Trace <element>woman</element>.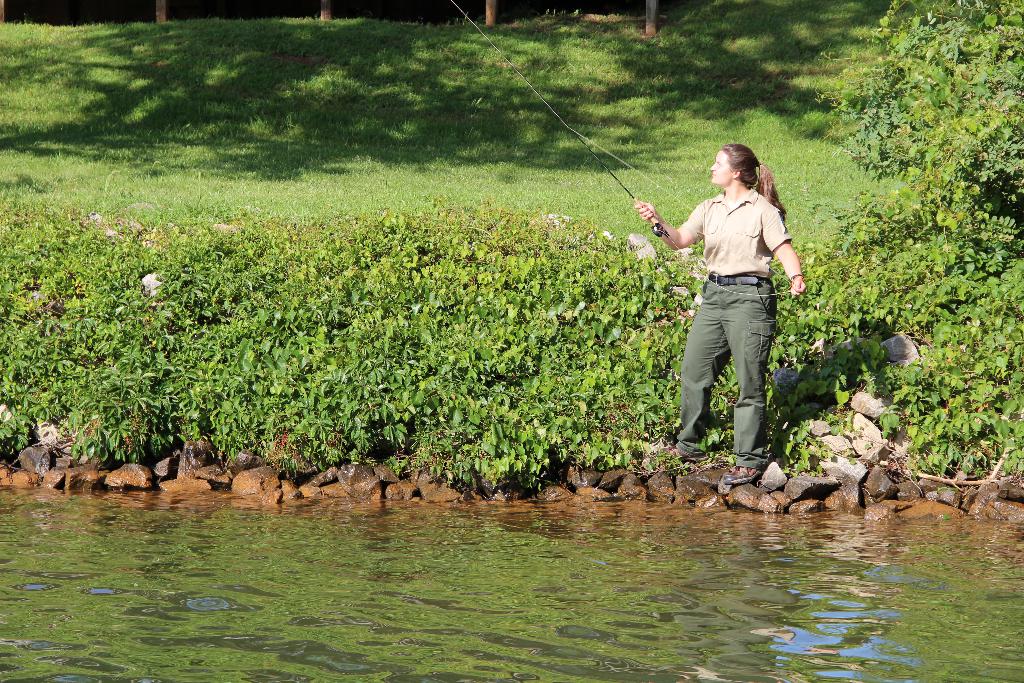
Traced to (646,133,810,470).
